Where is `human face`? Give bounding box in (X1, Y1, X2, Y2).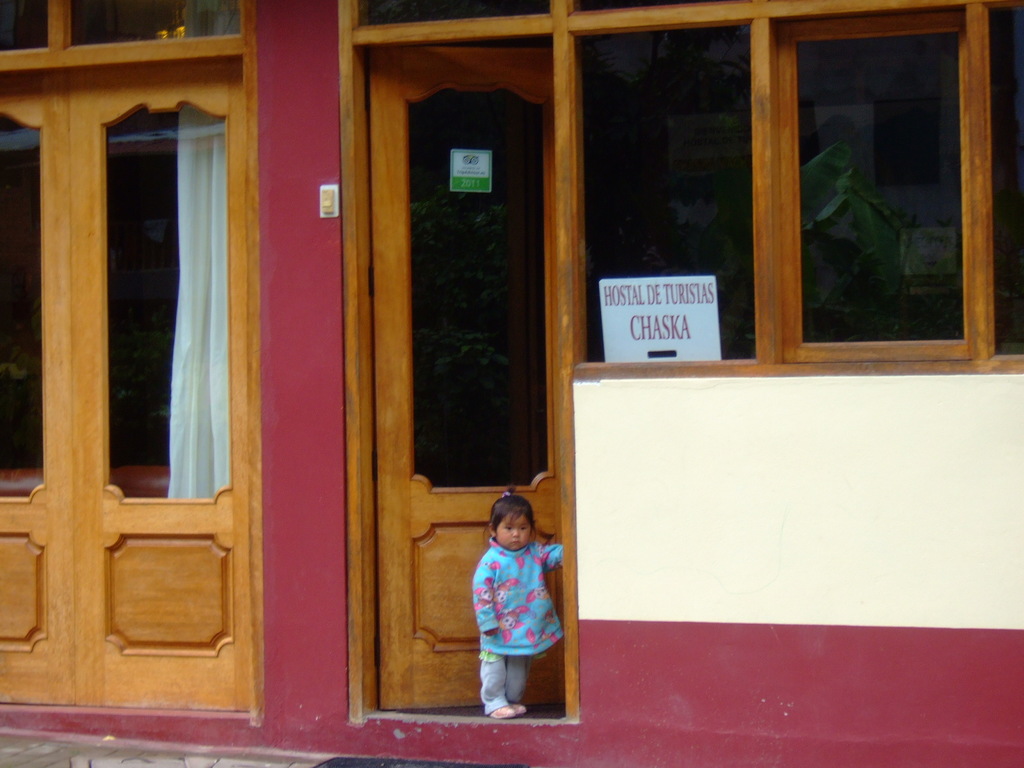
(497, 514, 531, 551).
